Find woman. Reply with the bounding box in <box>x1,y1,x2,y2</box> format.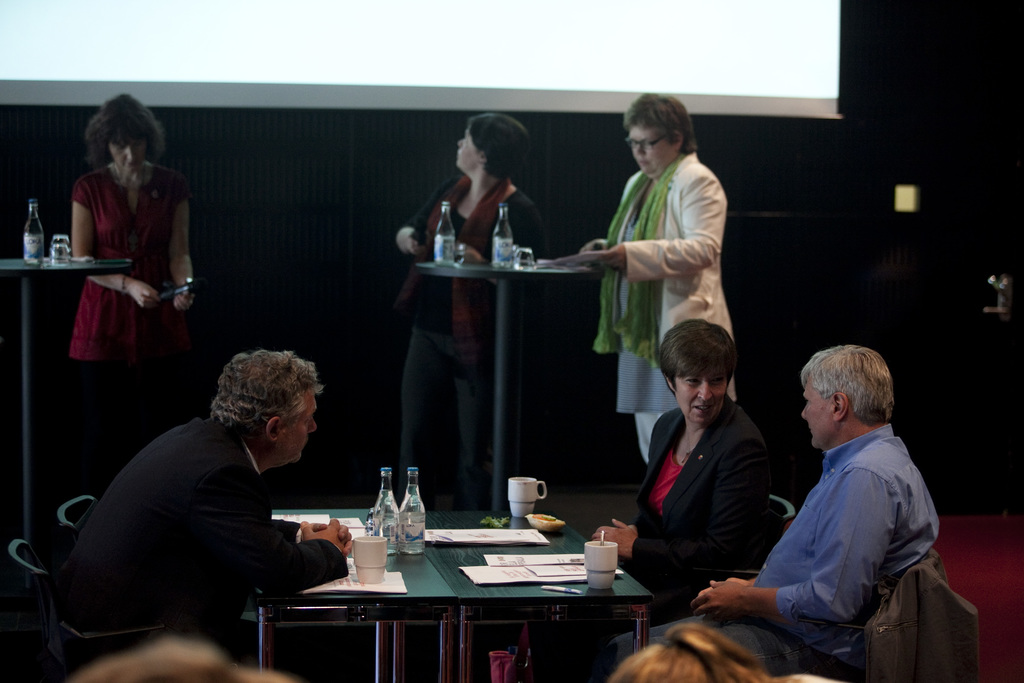
<box>536,319,790,680</box>.
